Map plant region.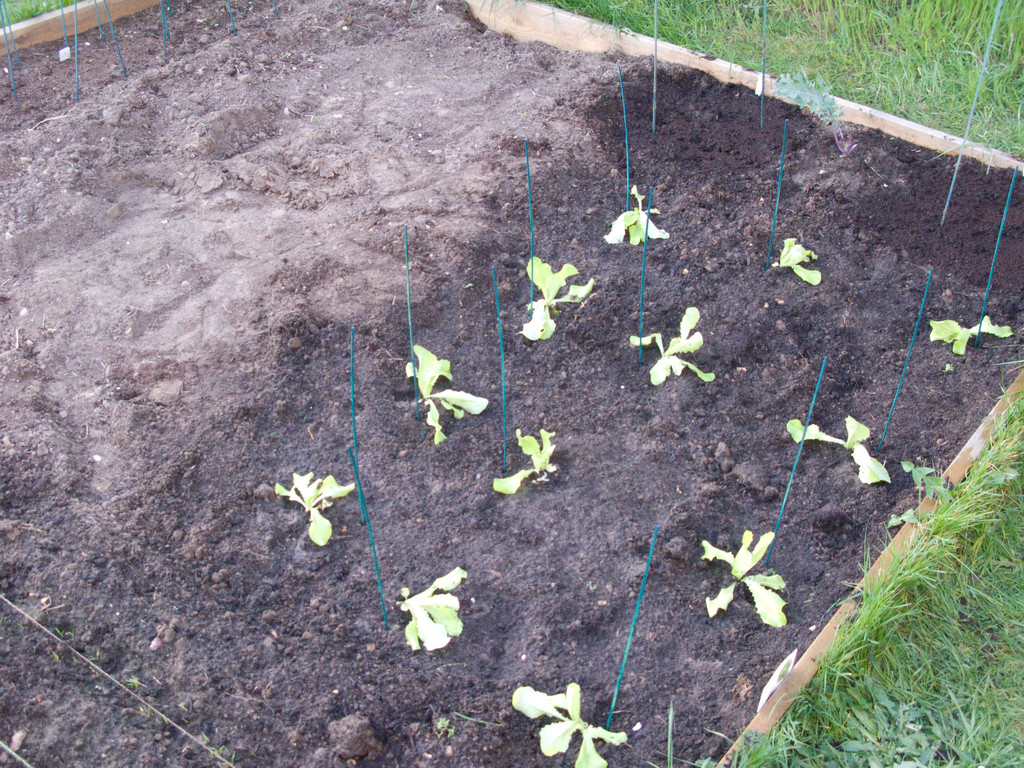
Mapped to [493,433,569,482].
